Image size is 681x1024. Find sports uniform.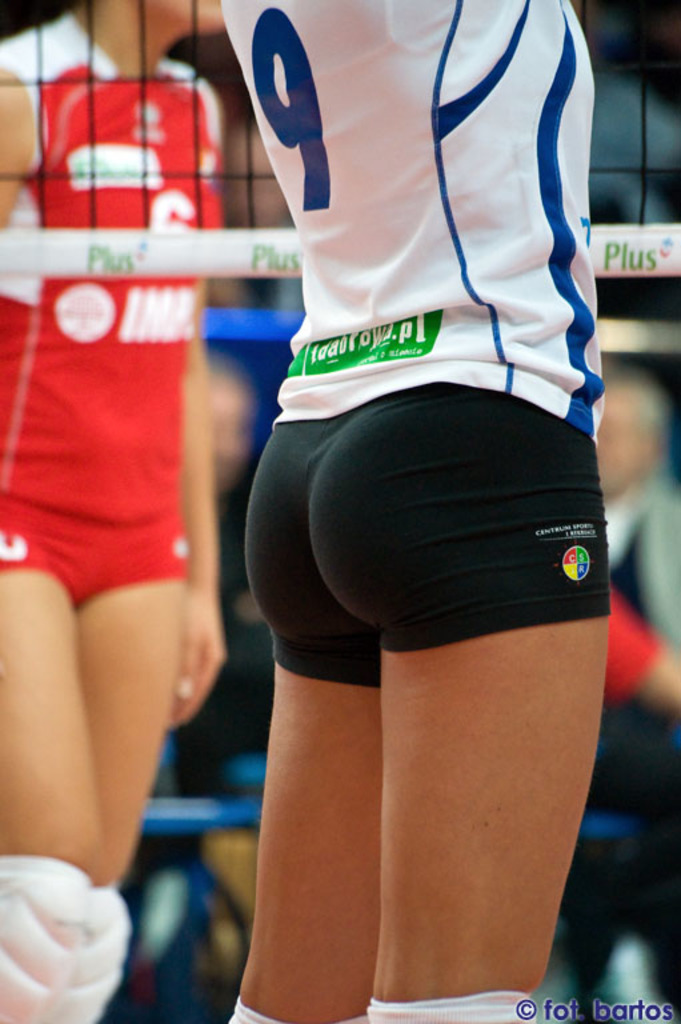
[x1=243, y1=0, x2=613, y2=1023].
